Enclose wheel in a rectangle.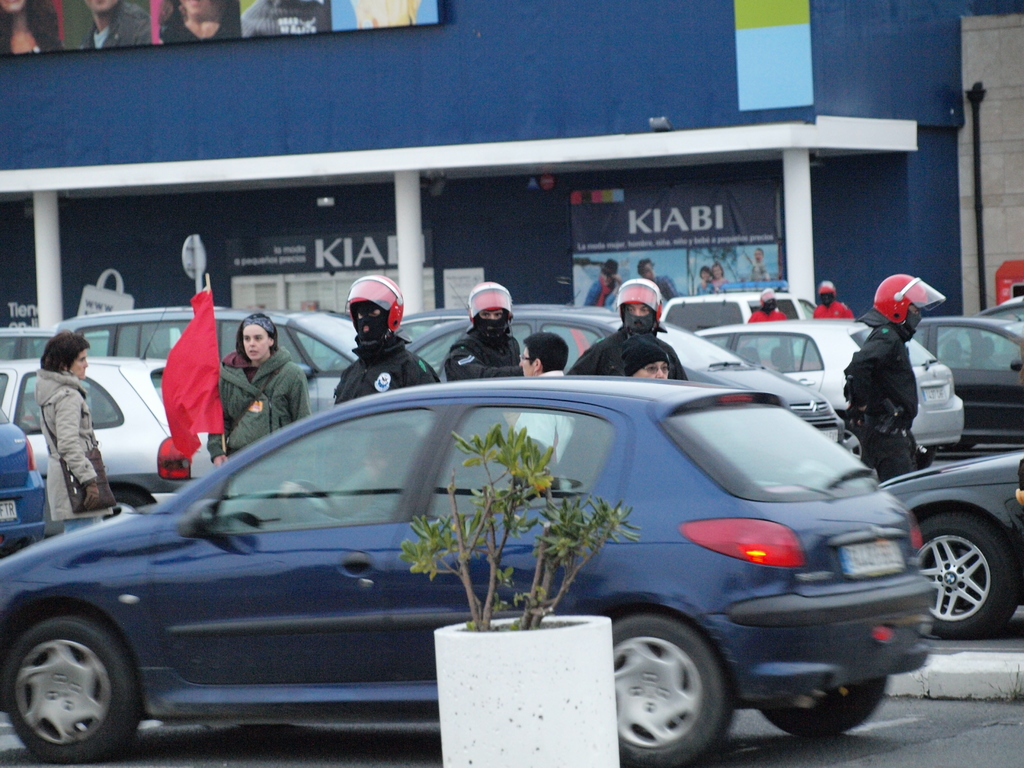
box=[88, 479, 156, 525].
